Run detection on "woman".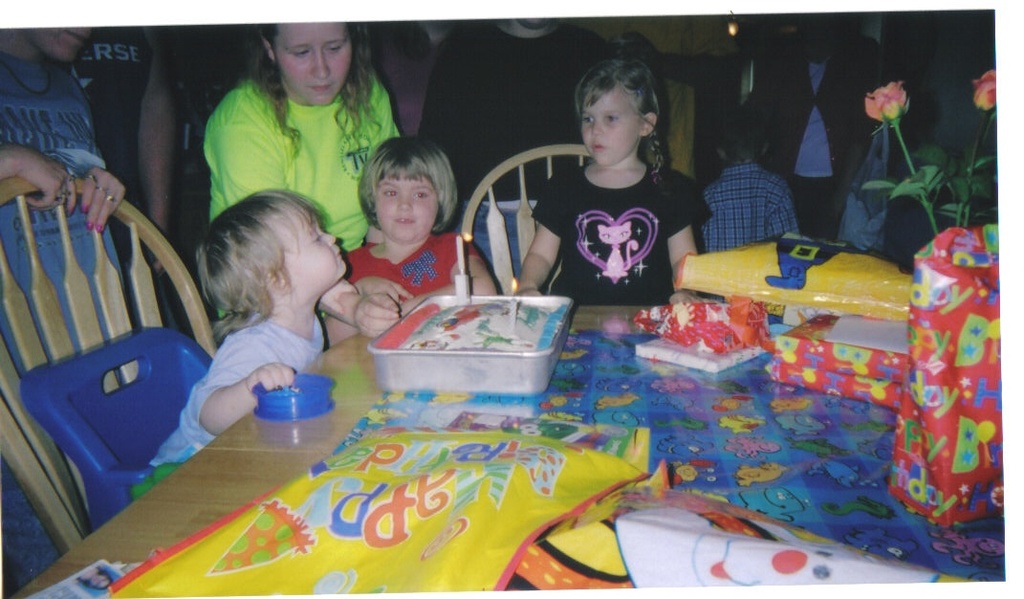
Result: [x1=201, y1=20, x2=403, y2=315].
